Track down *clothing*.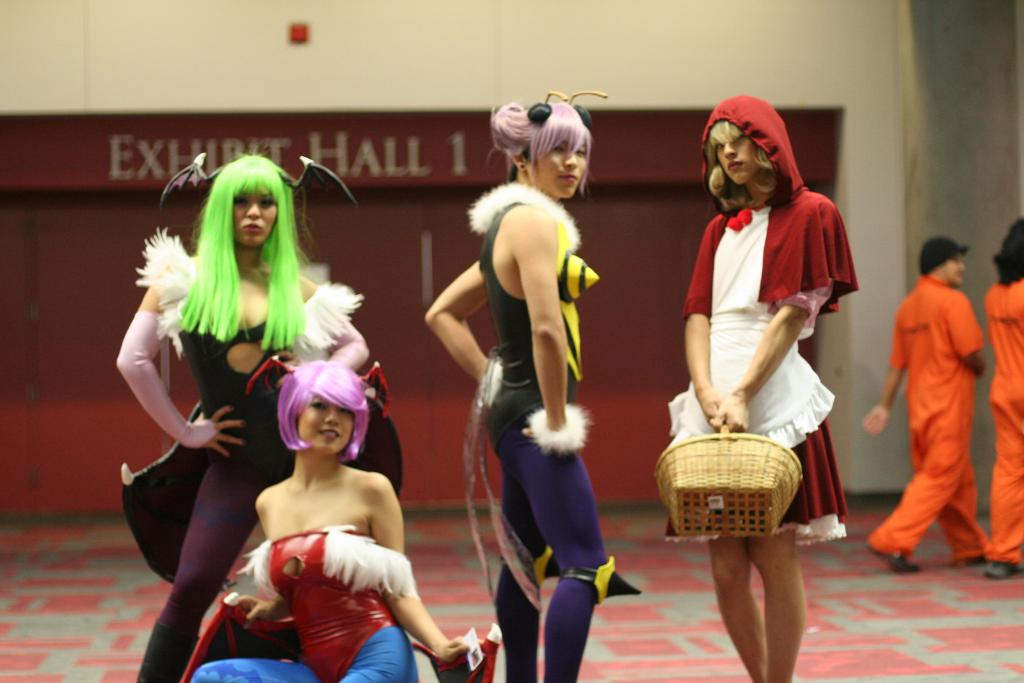
Tracked to 120:226:404:682.
